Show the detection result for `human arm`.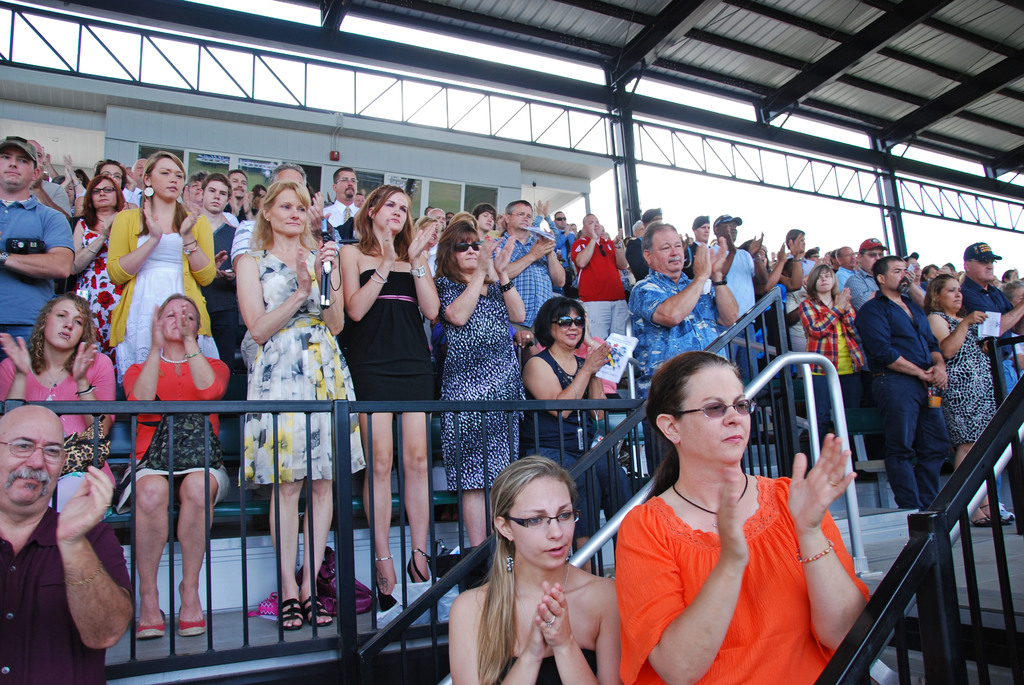
[769,437,862,663].
